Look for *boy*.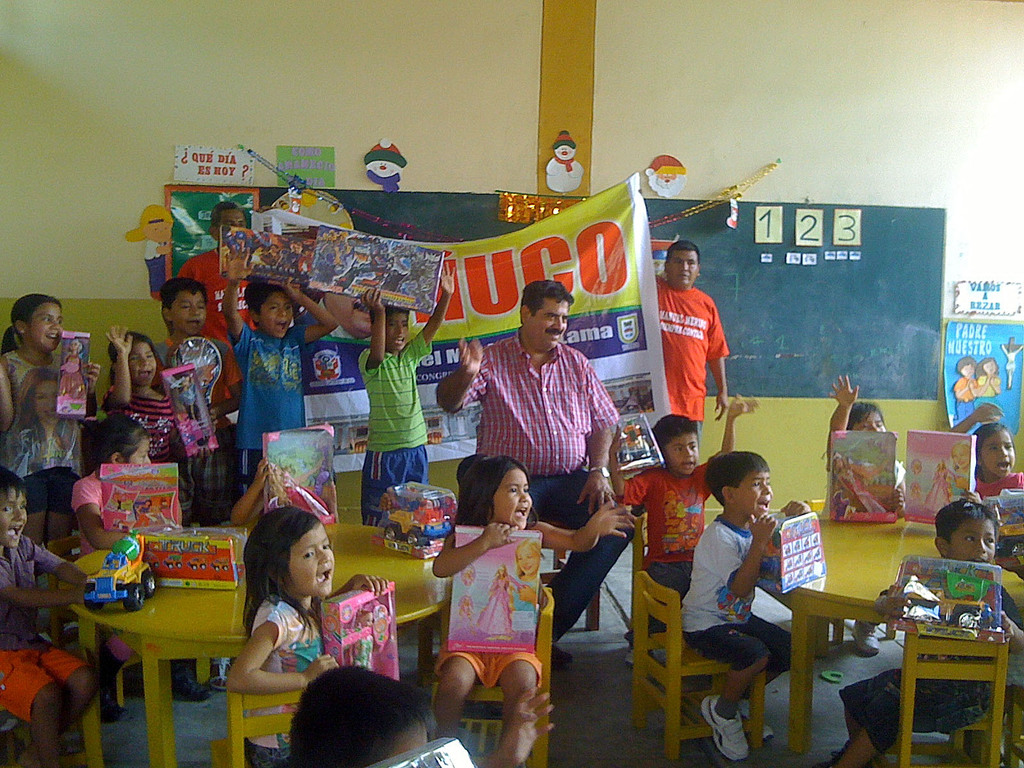
Found: 154,271,244,426.
